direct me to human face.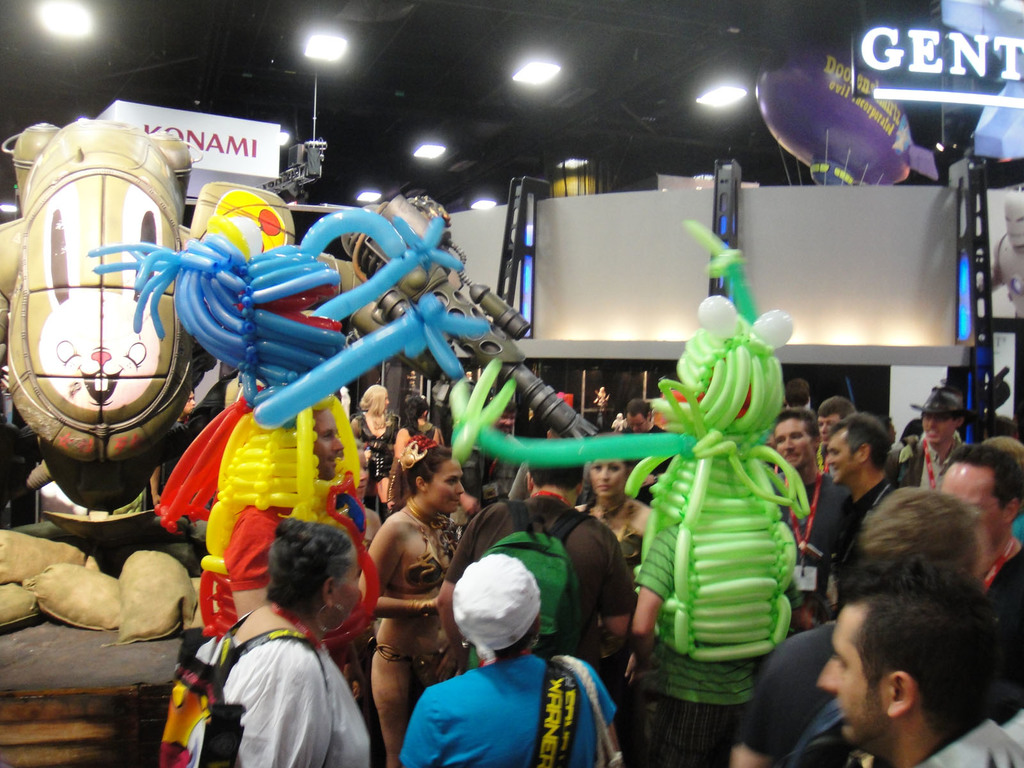
Direction: locate(333, 545, 362, 620).
